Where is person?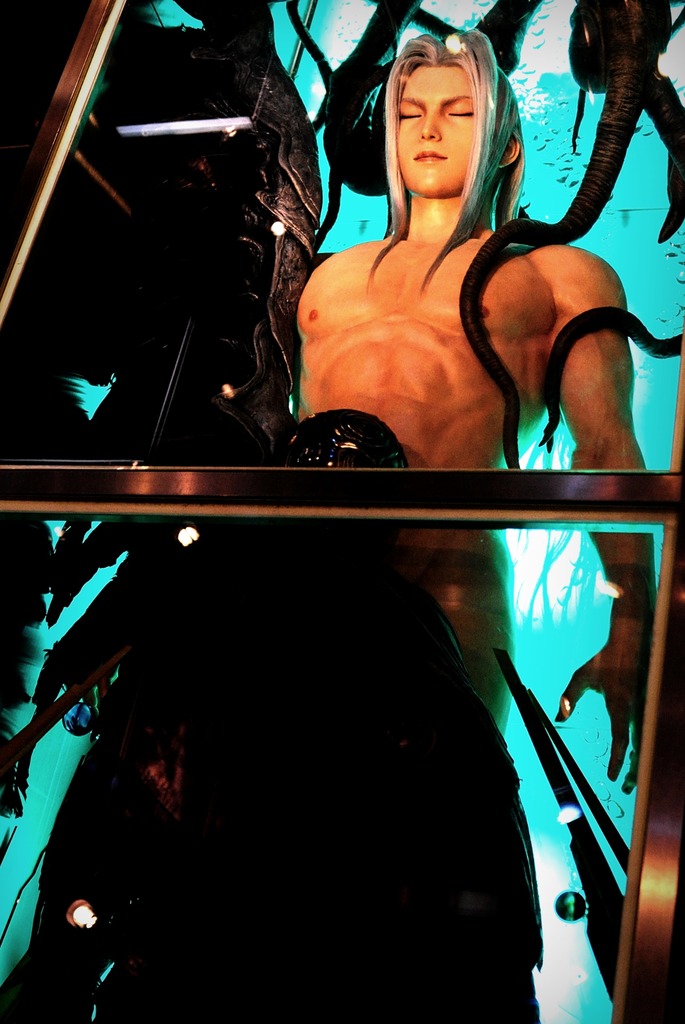
locate(291, 31, 654, 735).
